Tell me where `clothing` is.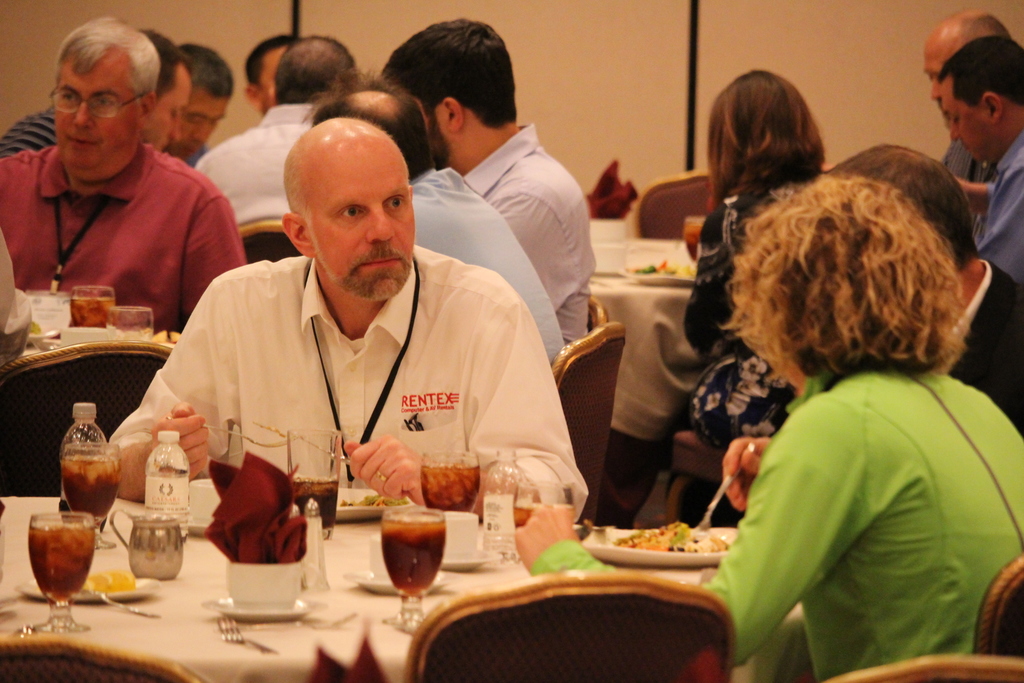
`clothing` is at <bbox>947, 143, 991, 224</bbox>.
